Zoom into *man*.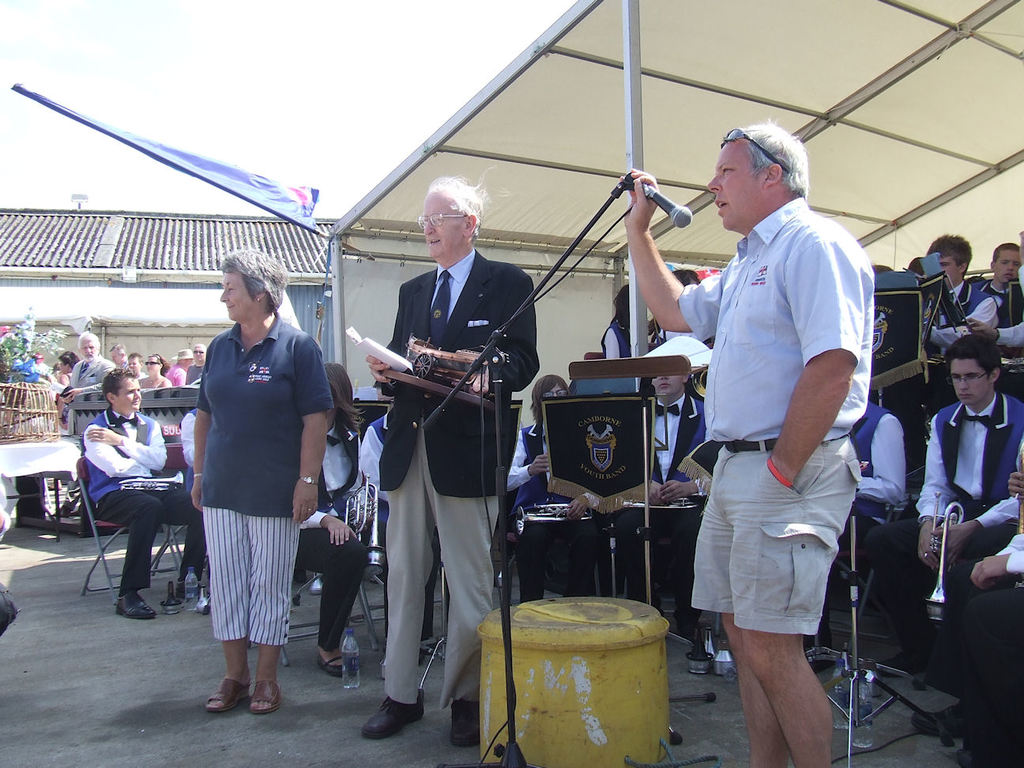
Zoom target: locate(966, 319, 1023, 344).
